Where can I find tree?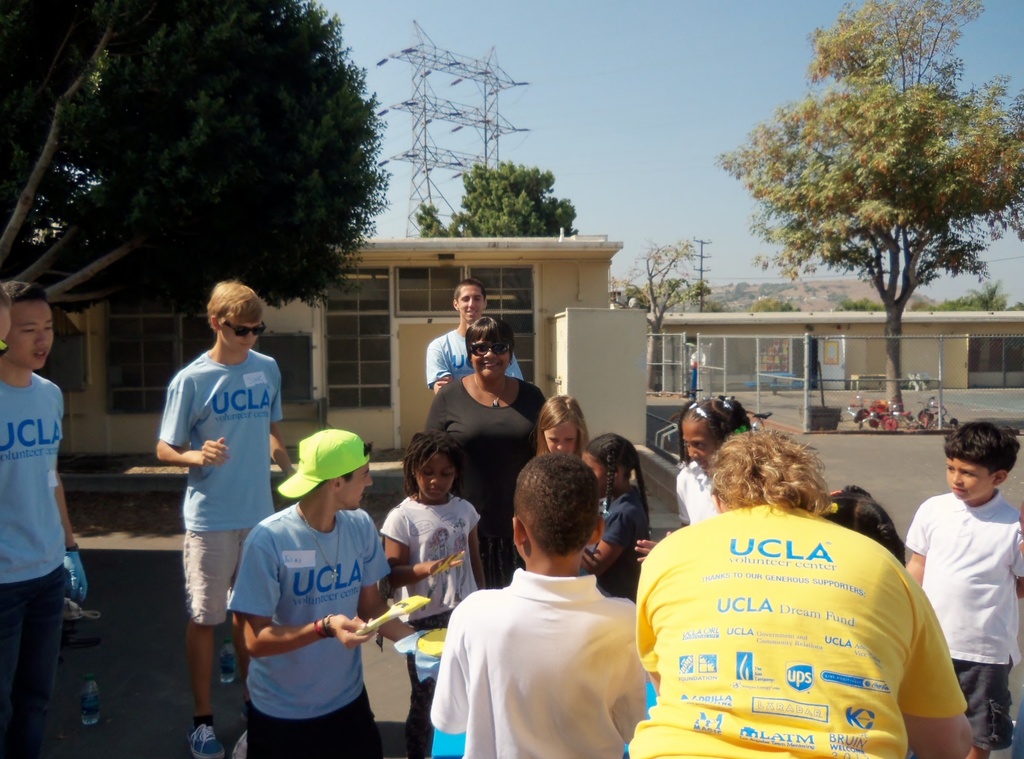
You can find it at <box>413,162,582,236</box>.
